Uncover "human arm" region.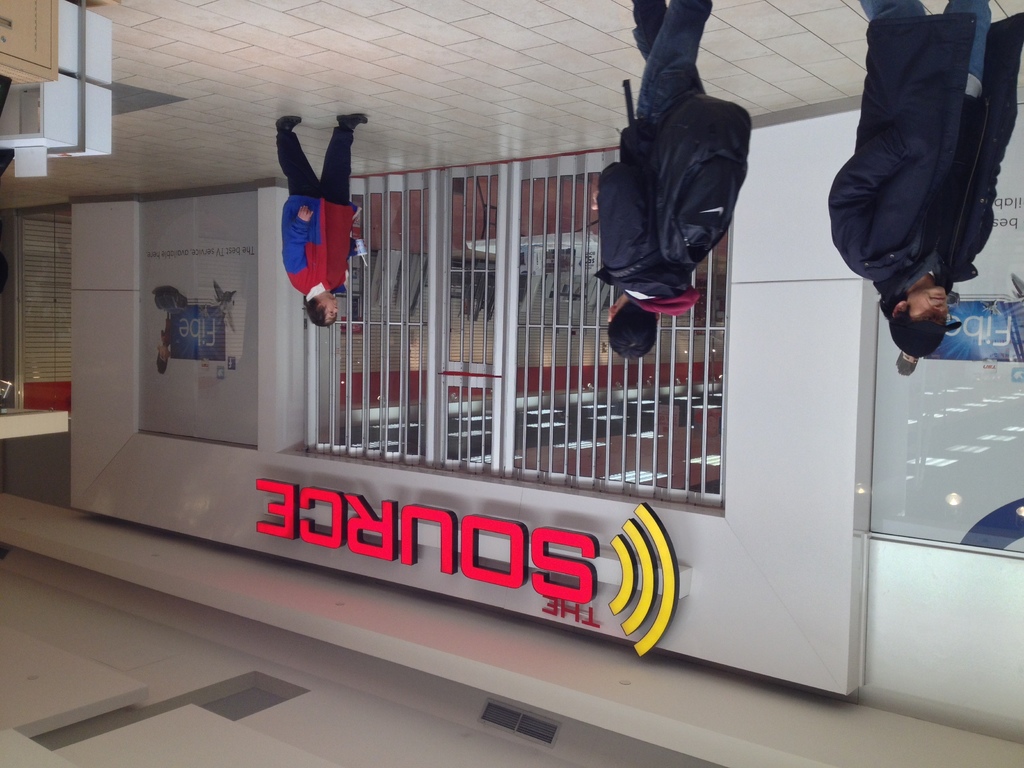
Uncovered: [291, 197, 317, 289].
